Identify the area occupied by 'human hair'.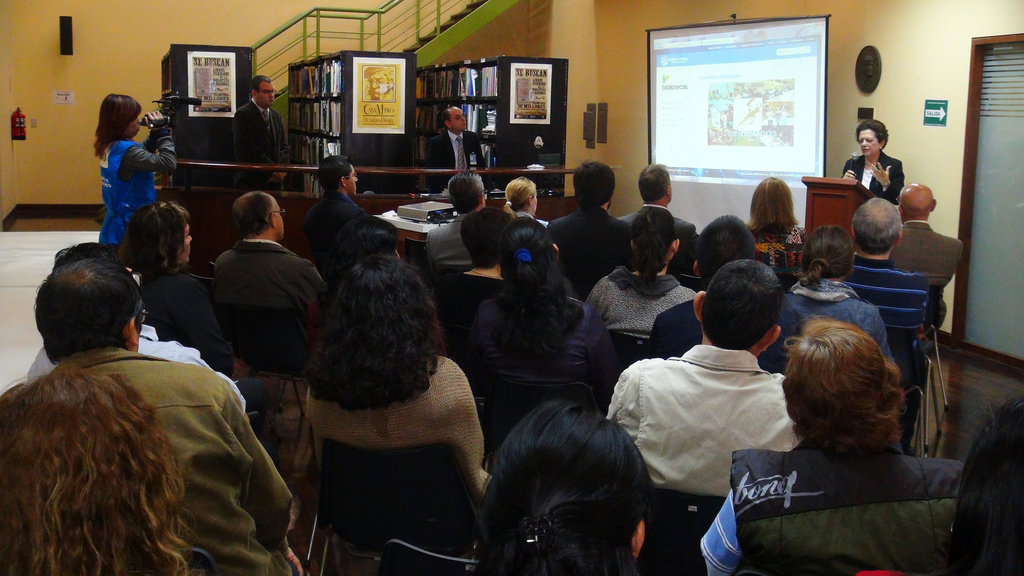
Area: detection(115, 197, 194, 271).
